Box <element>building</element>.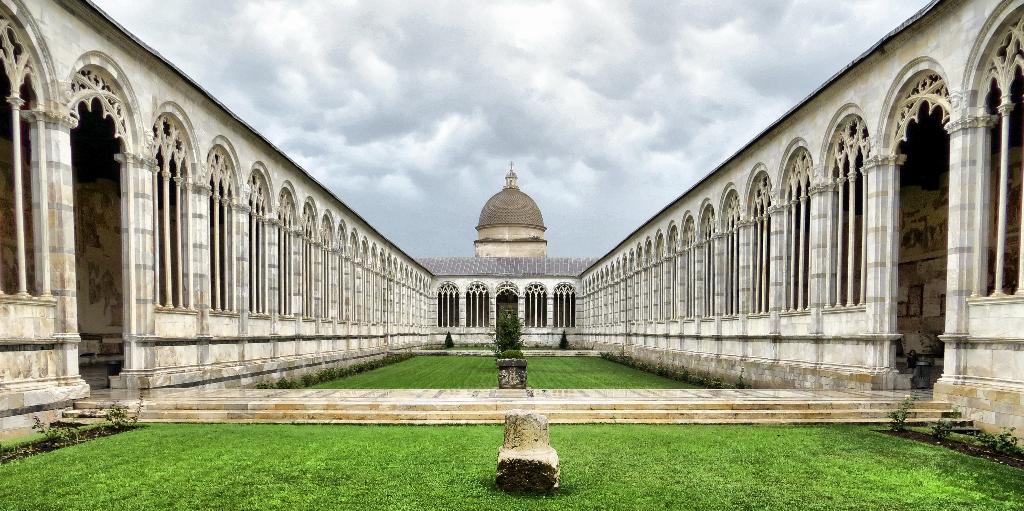
pyautogui.locateOnScreen(0, 0, 1023, 469).
